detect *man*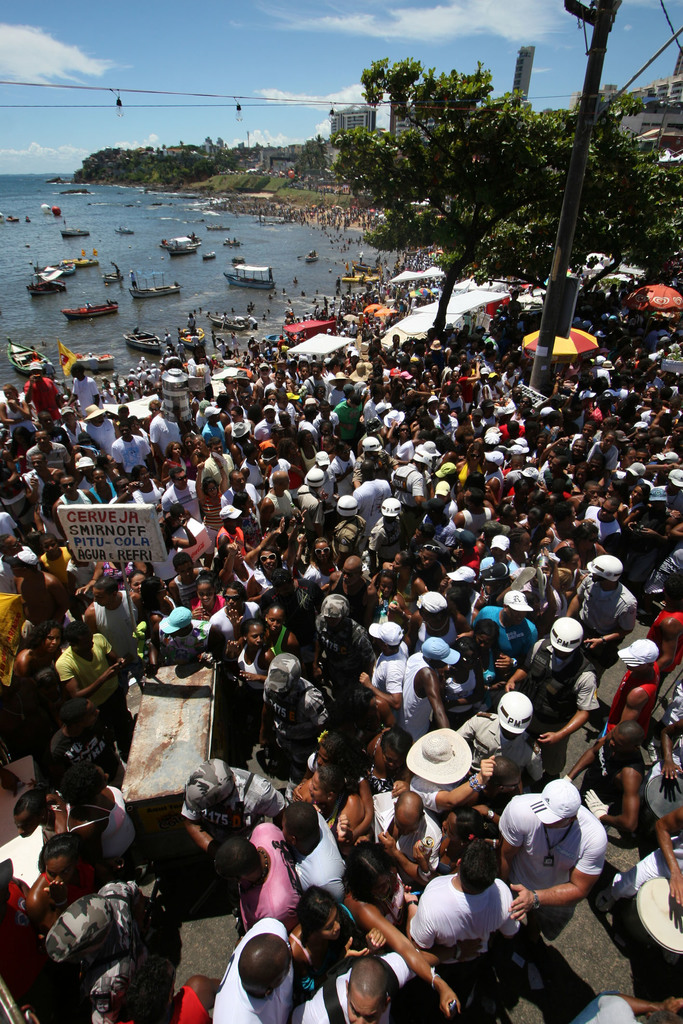
[45,698,135,780]
